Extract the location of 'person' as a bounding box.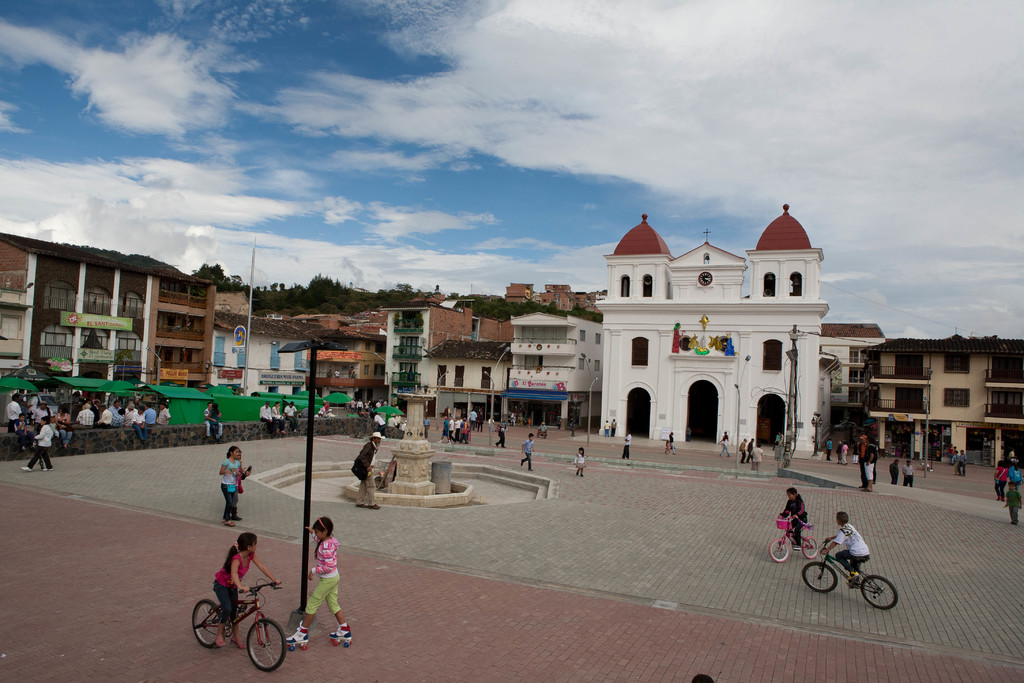
detection(348, 432, 385, 509).
